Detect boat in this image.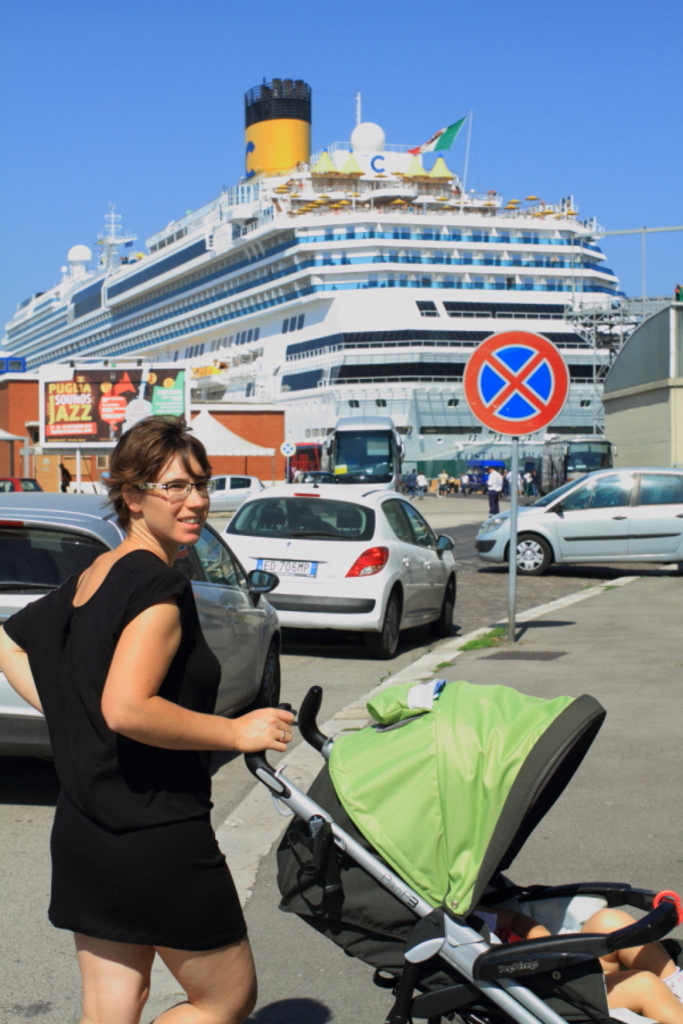
Detection: bbox=[18, 82, 669, 468].
